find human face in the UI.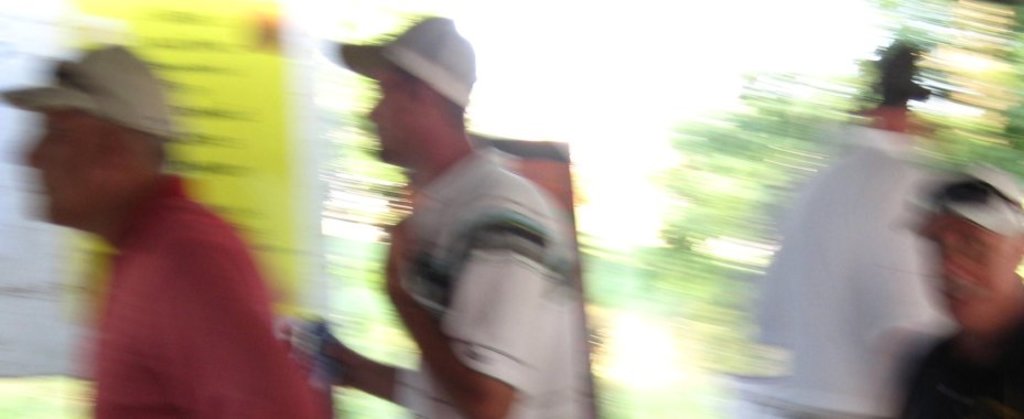
UI element at pyautogui.locateOnScreen(24, 112, 112, 227).
